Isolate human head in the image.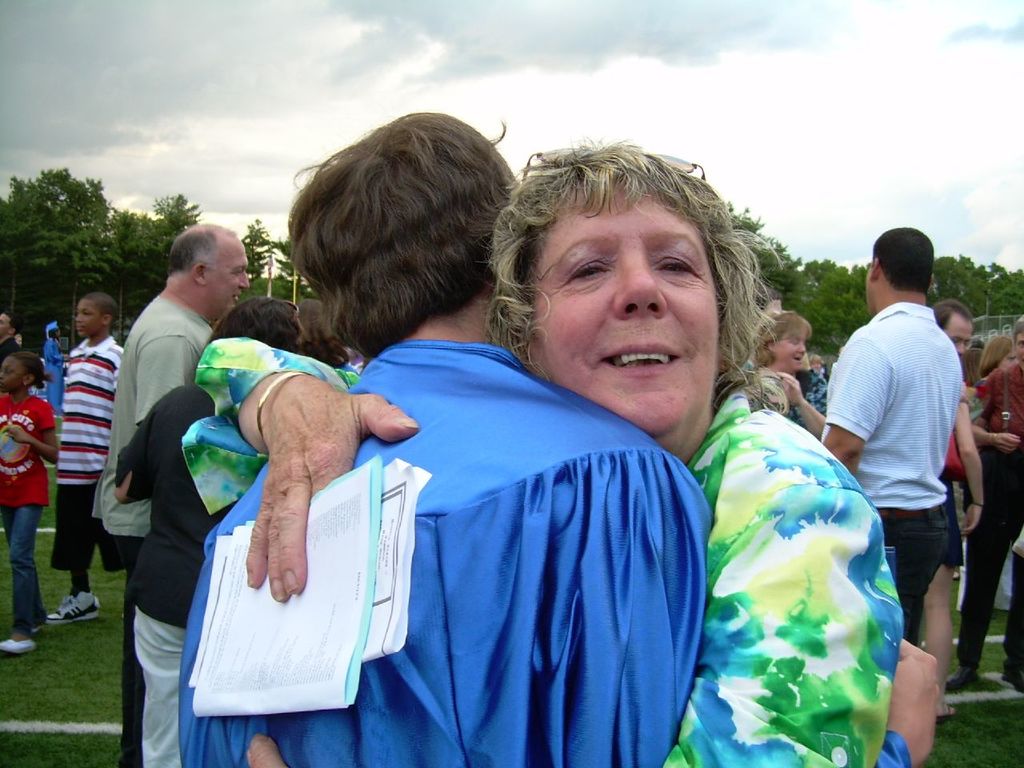
Isolated region: <box>71,293,118,334</box>.
